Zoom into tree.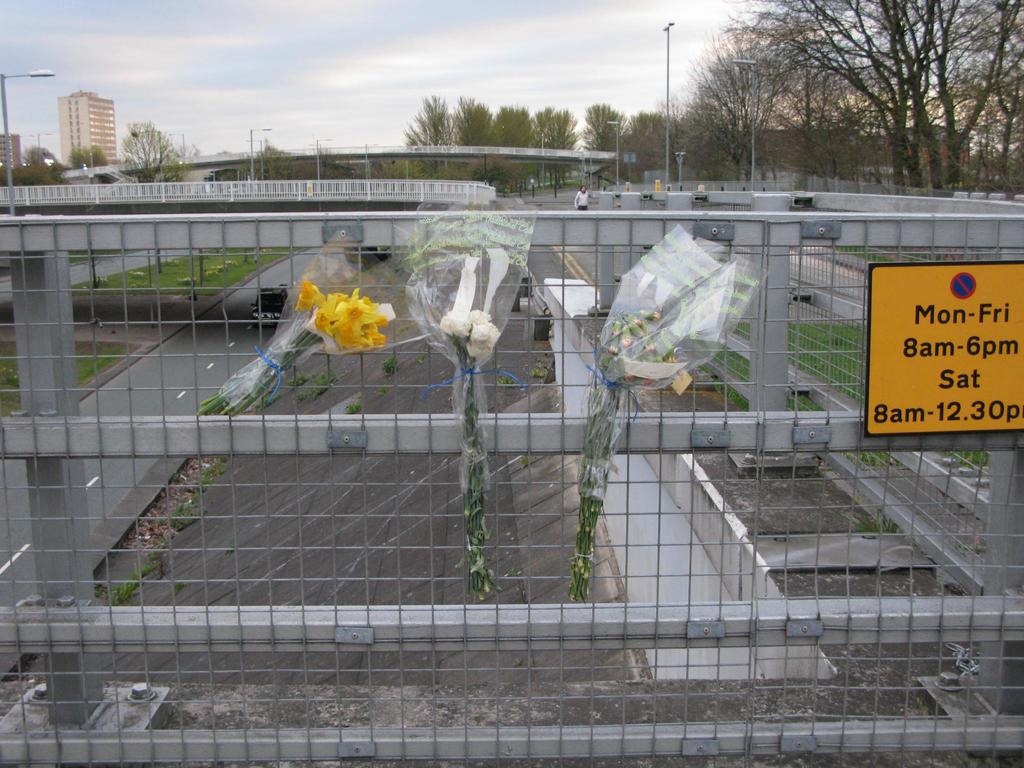
Zoom target: 422:87:628:185.
